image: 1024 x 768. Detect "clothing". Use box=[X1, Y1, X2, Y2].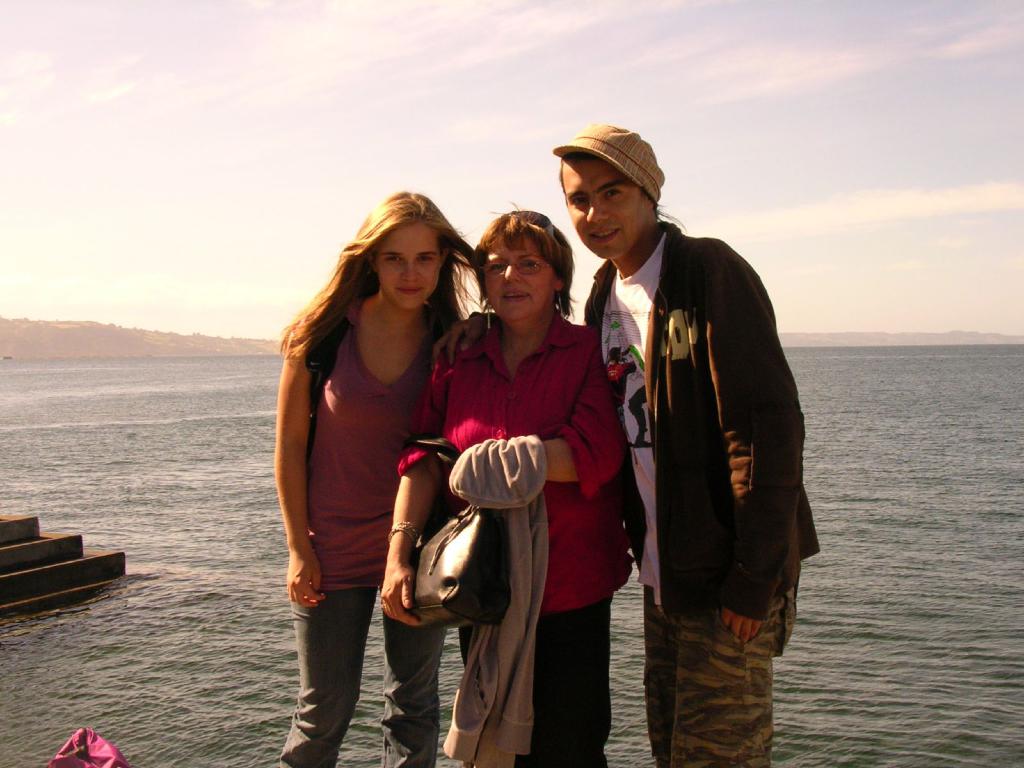
box=[284, 310, 474, 767].
